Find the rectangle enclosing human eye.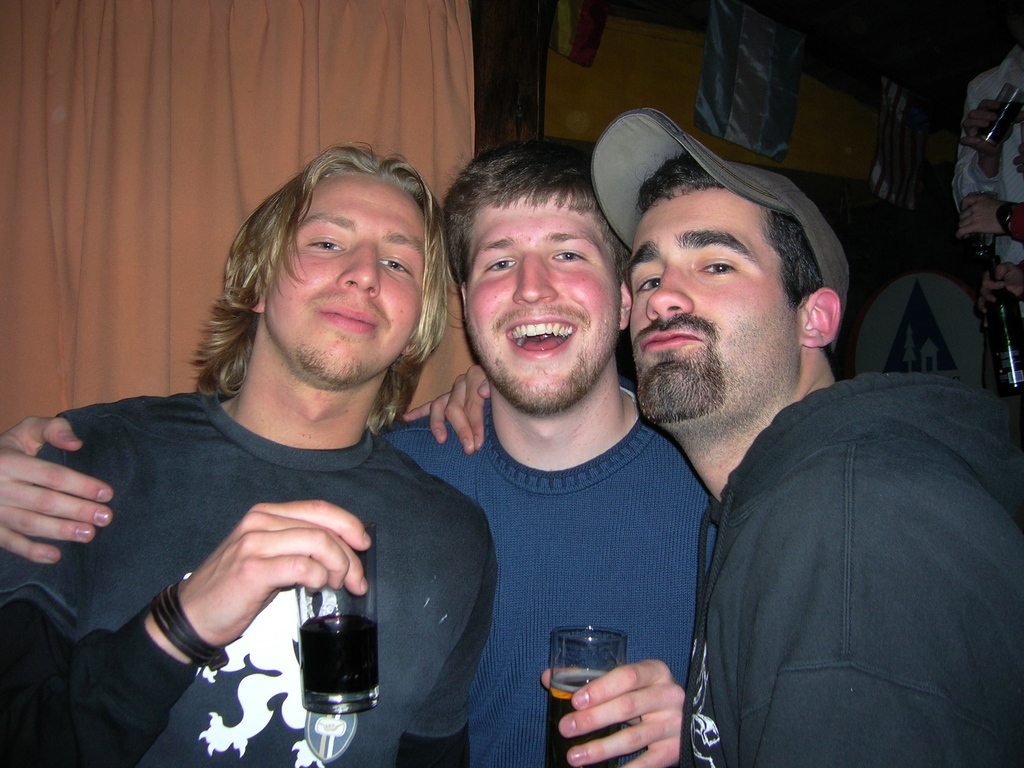
[left=633, top=275, right=666, bottom=295].
